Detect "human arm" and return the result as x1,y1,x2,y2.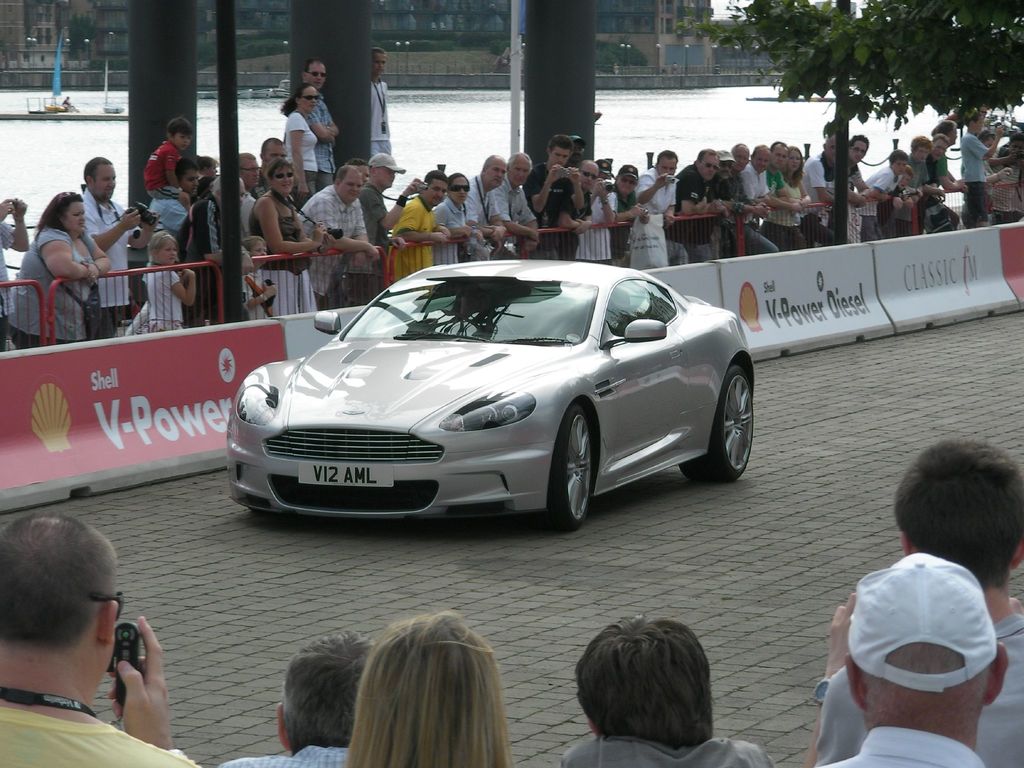
685,184,707,214.
